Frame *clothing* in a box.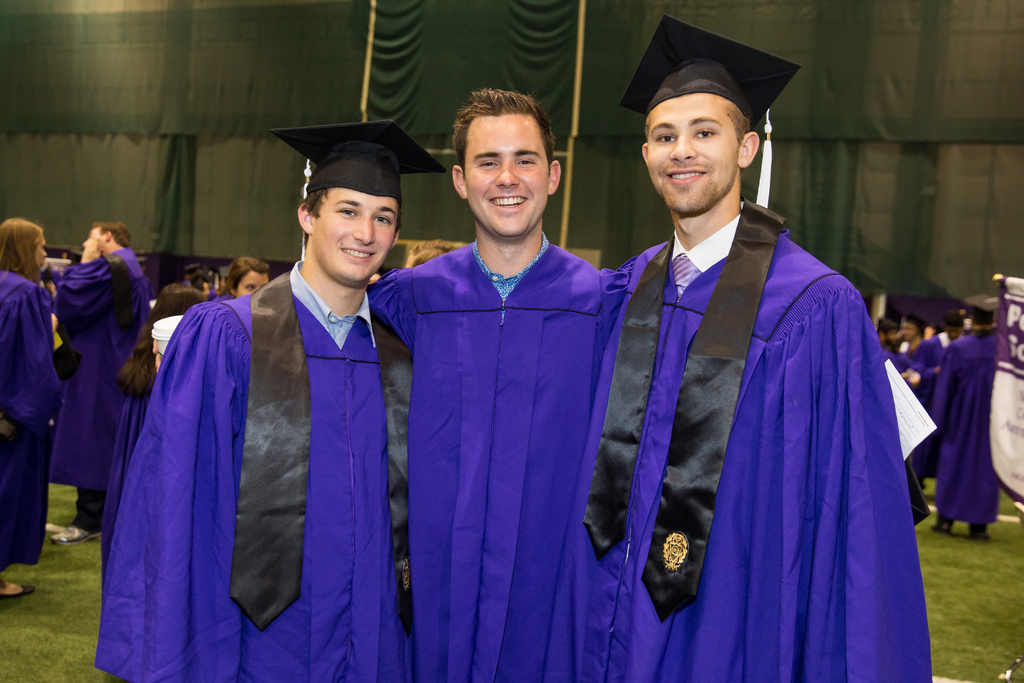
[left=0, top=276, right=60, bottom=563].
